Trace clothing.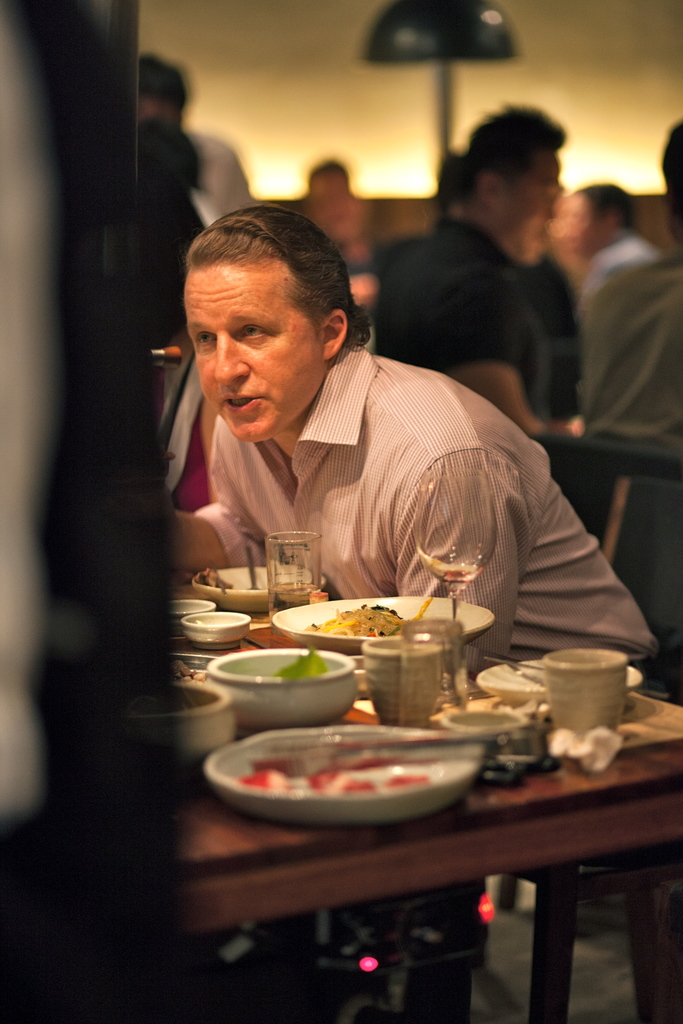
Traced to x1=186, y1=127, x2=260, y2=223.
